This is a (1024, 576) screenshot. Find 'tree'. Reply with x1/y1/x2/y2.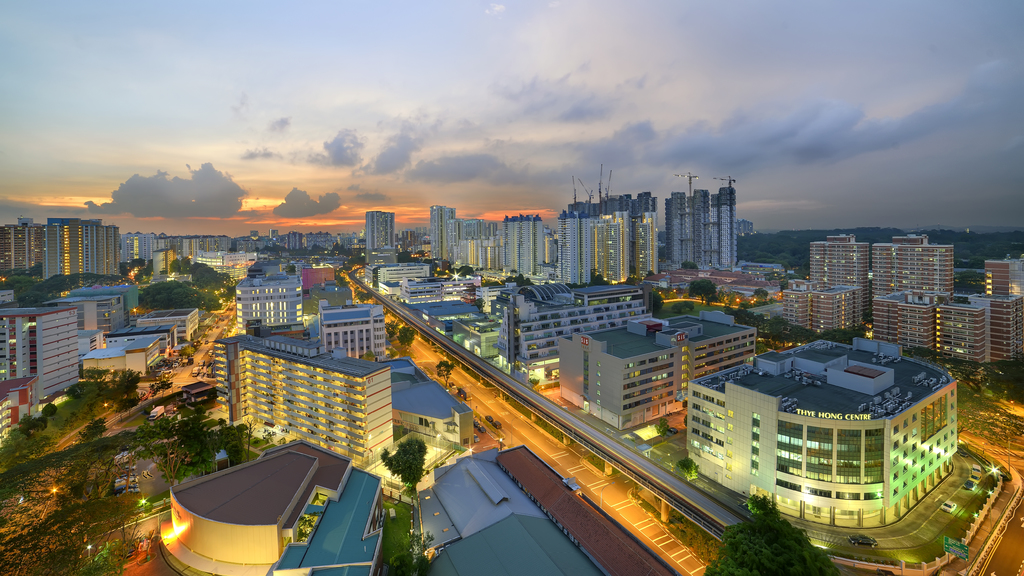
381/434/429/489.
